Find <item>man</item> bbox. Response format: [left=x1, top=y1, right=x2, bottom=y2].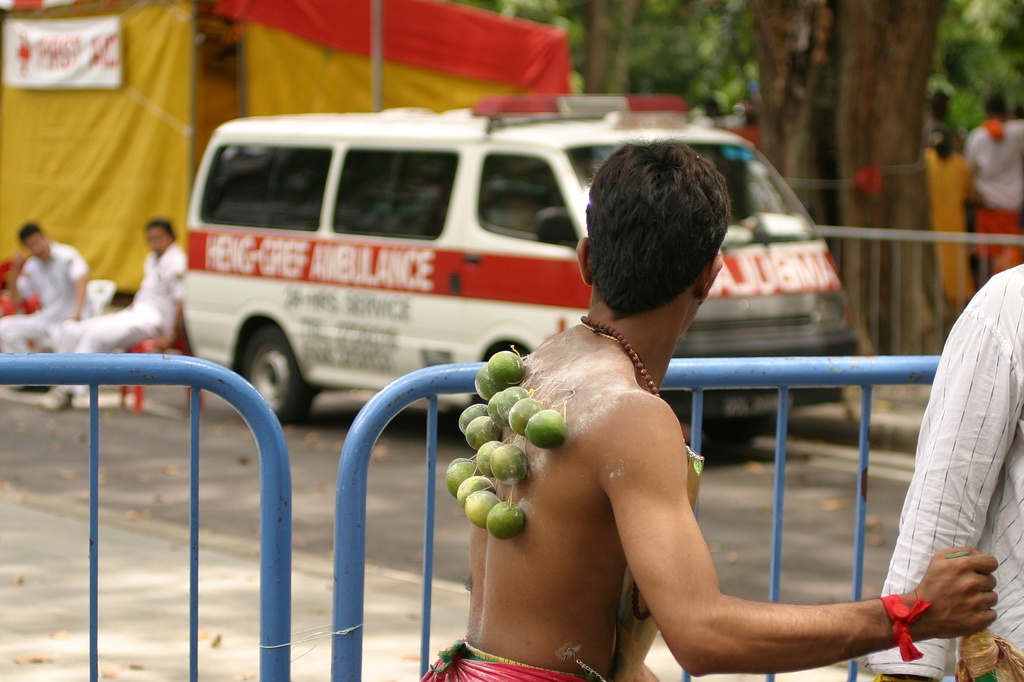
[left=441, top=169, right=904, bottom=679].
